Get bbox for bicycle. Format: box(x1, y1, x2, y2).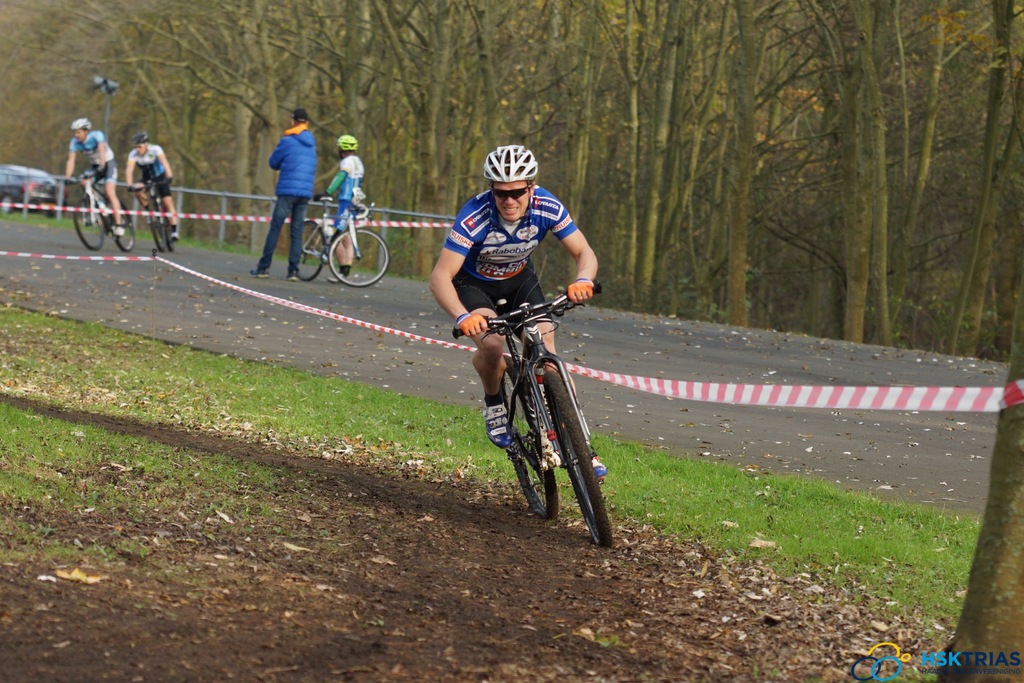
box(130, 179, 176, 253).
